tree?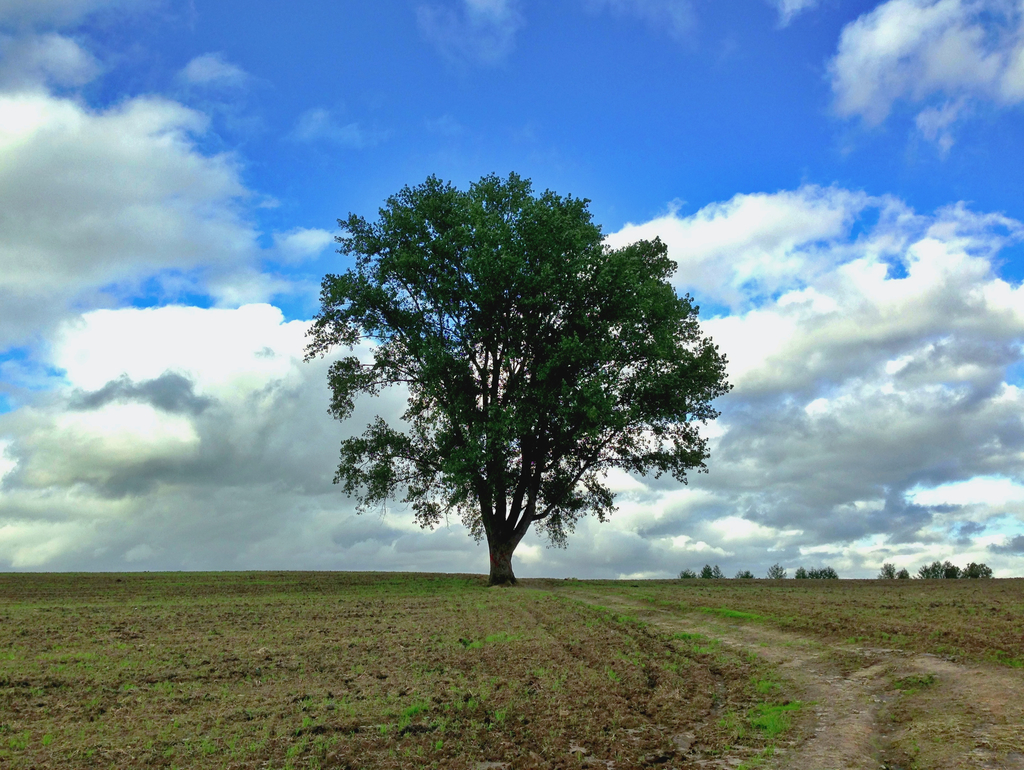
810/566/816/578
